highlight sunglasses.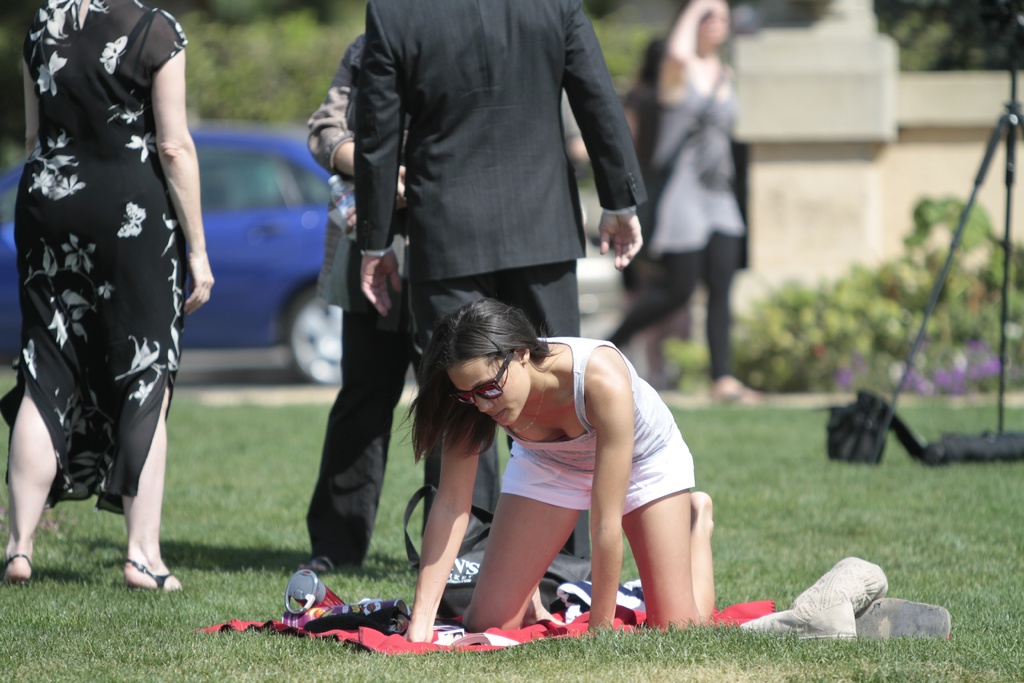
Highlighted region: bbox(448, 348, 515, 406).
